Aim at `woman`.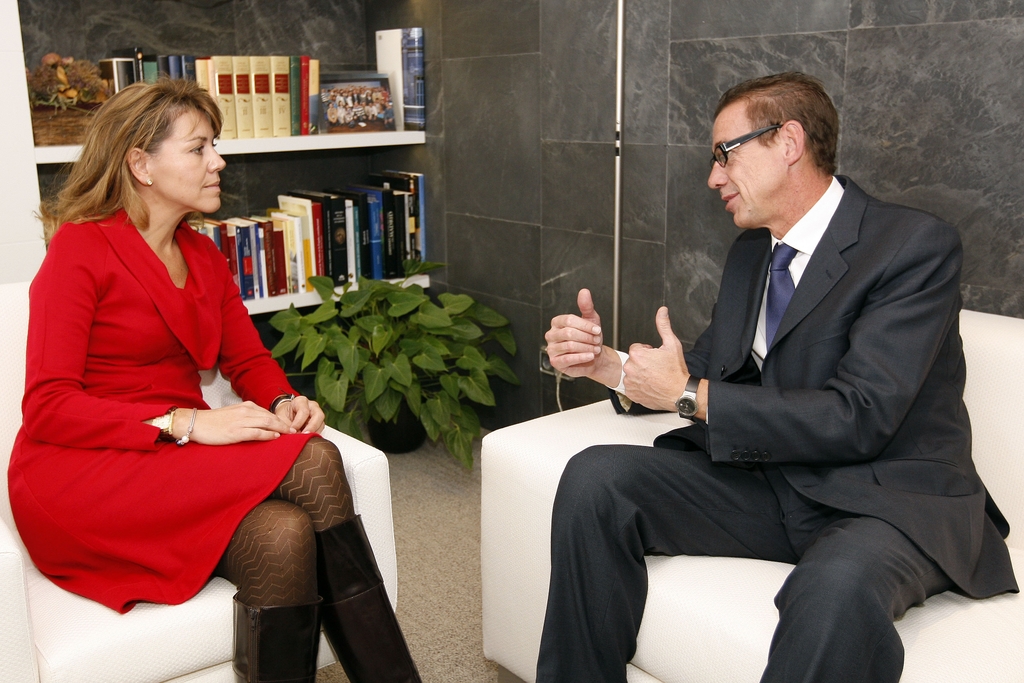
Aimed at (4,80,435,682).
